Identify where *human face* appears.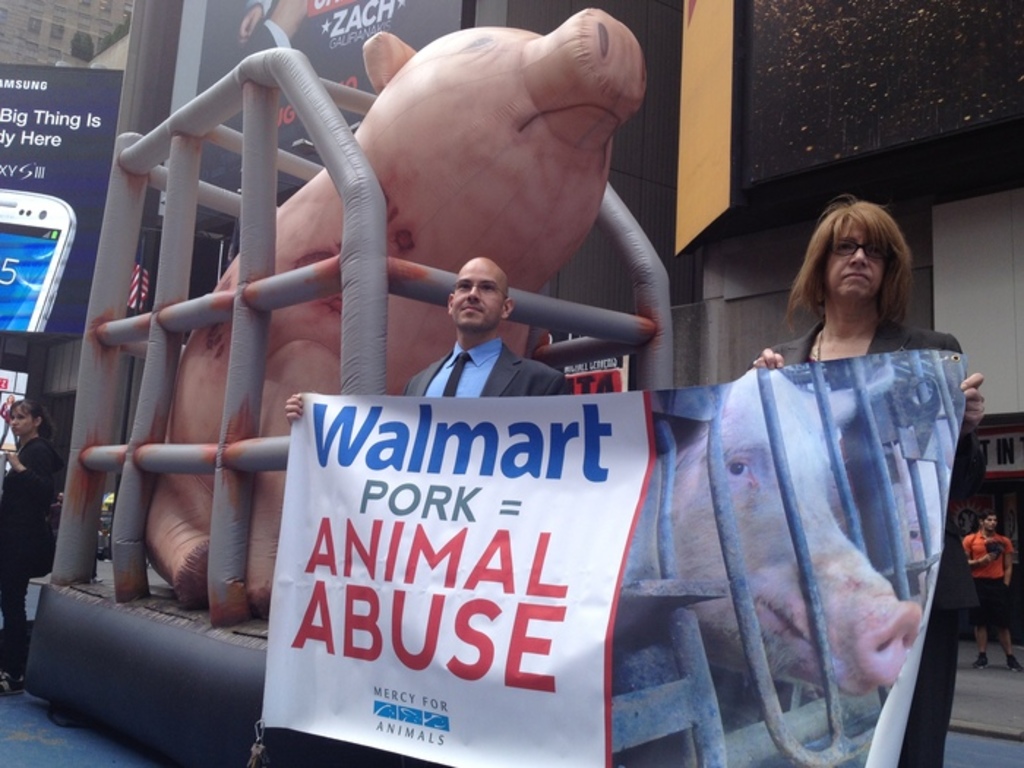
Appears at bbox=[449, 259, 502, 326].
